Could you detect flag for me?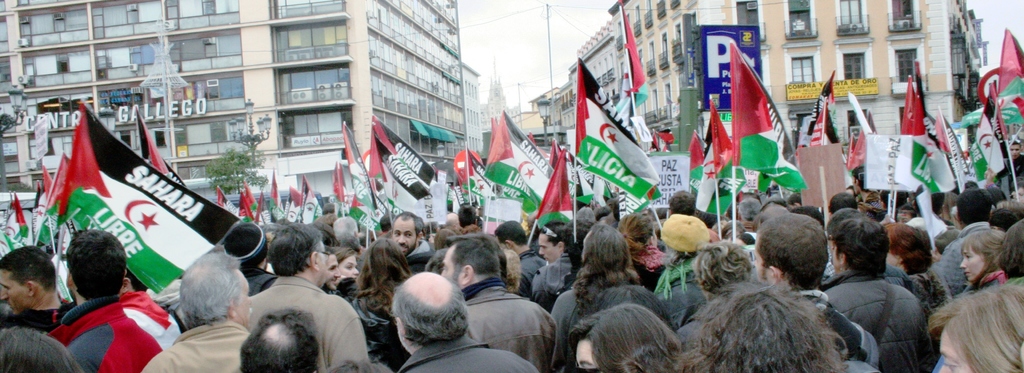
Detection result: [x1=267, y1=170, x2=287, y2=215].
